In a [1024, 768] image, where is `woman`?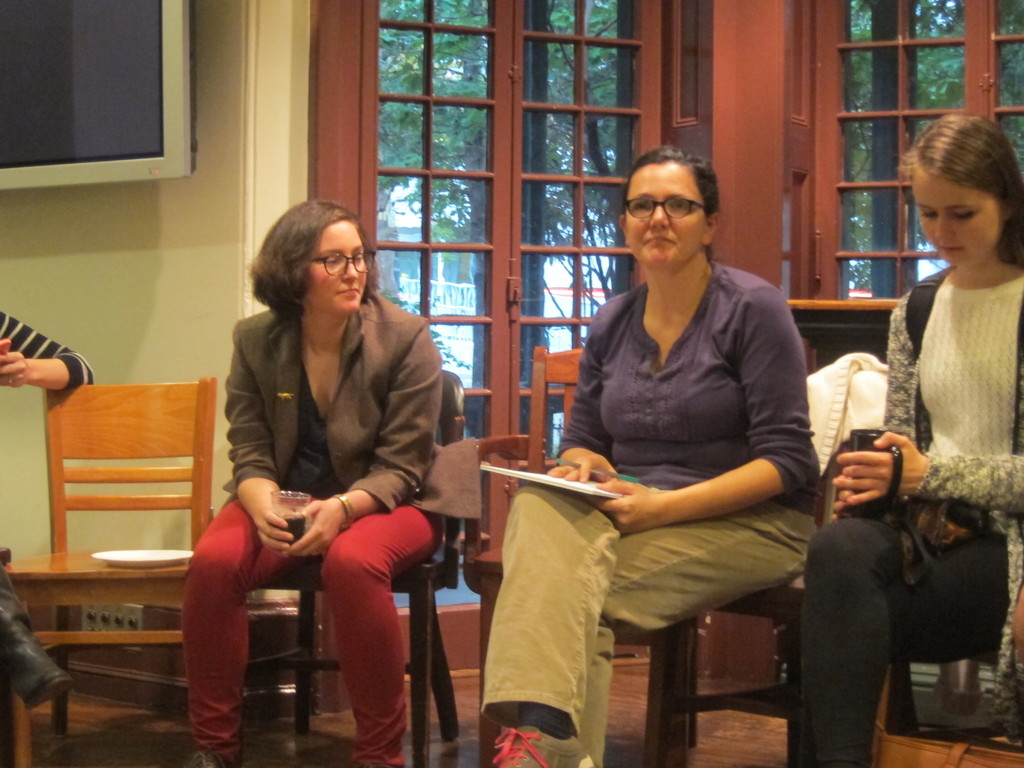
165, 205, 451, 752.
